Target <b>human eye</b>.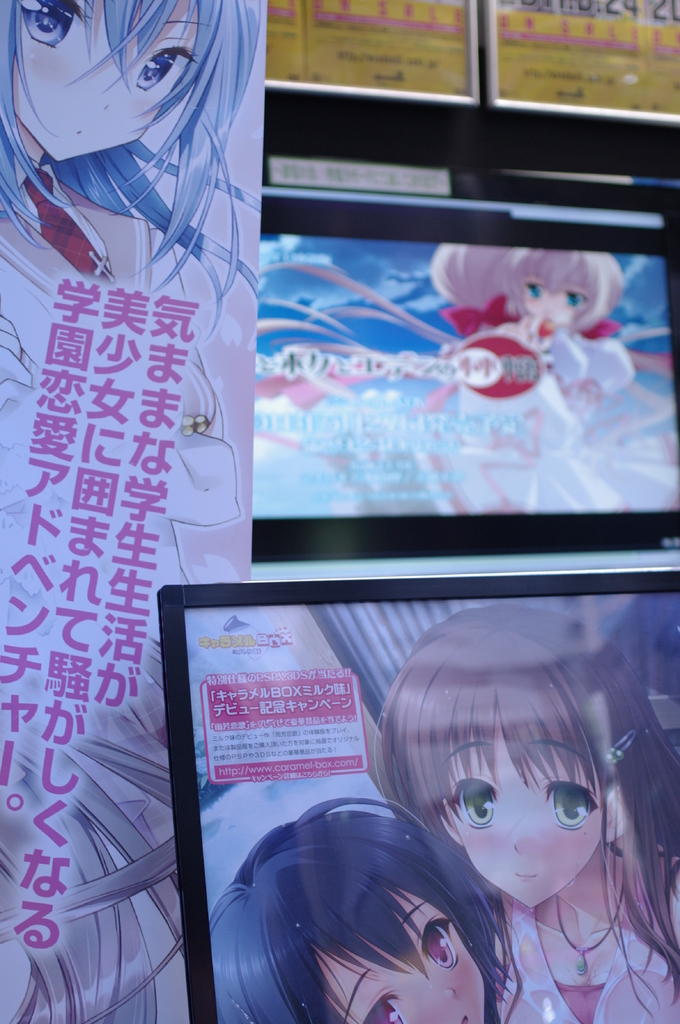
Target region: 416, 911, 467, 969.
